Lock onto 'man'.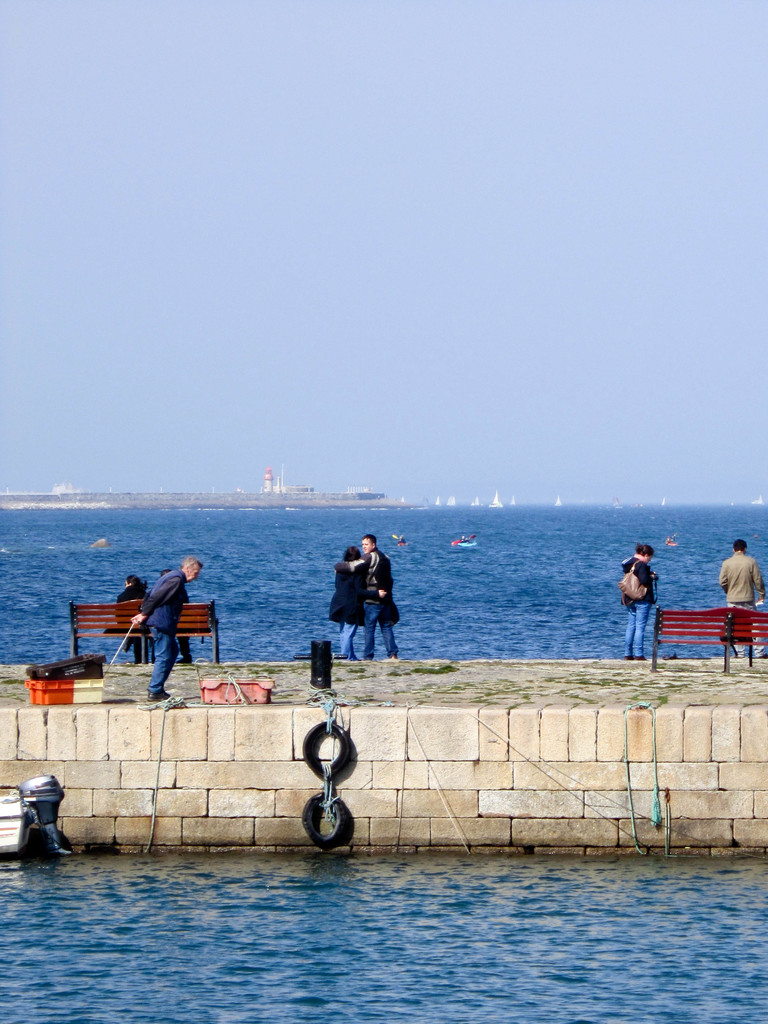
Locked: Rect(128, 555, 205, 701).
